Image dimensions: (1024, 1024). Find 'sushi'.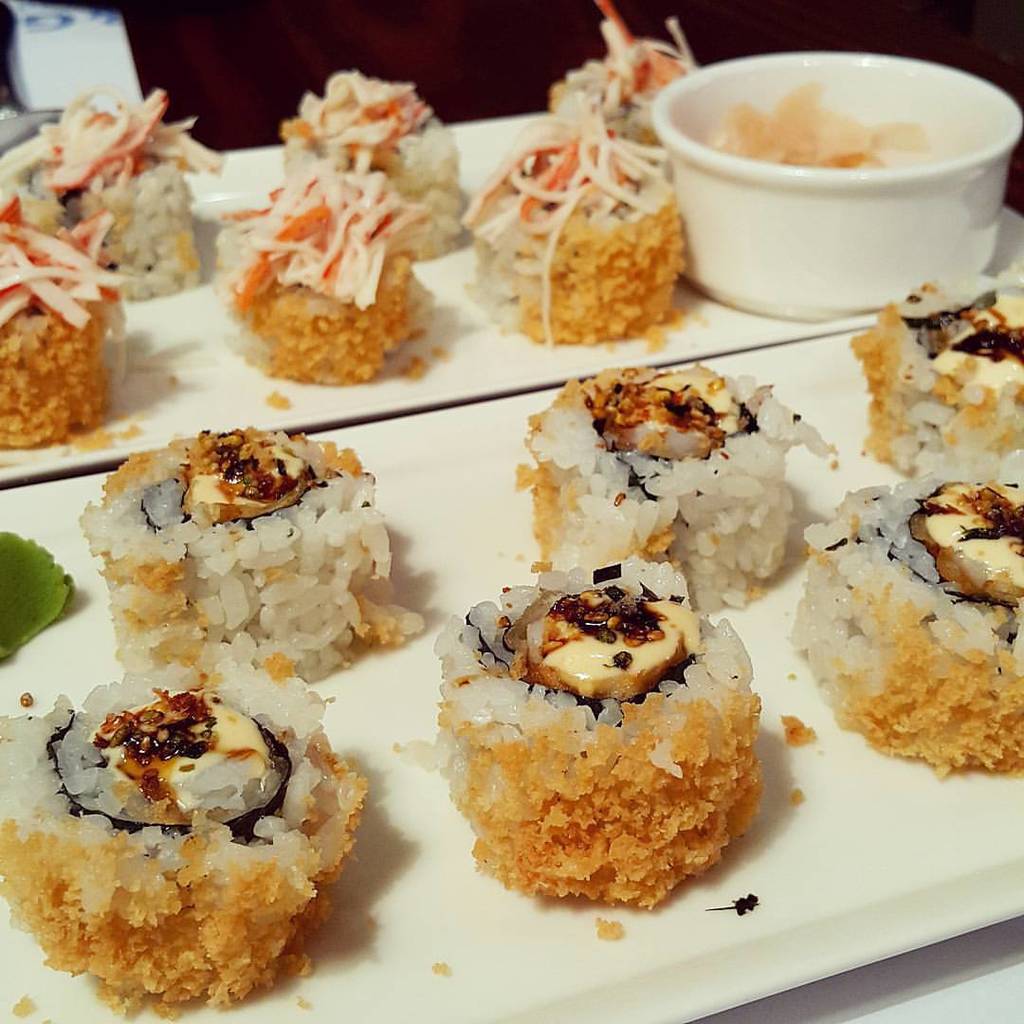
box(789, 489, 1023, 759).
